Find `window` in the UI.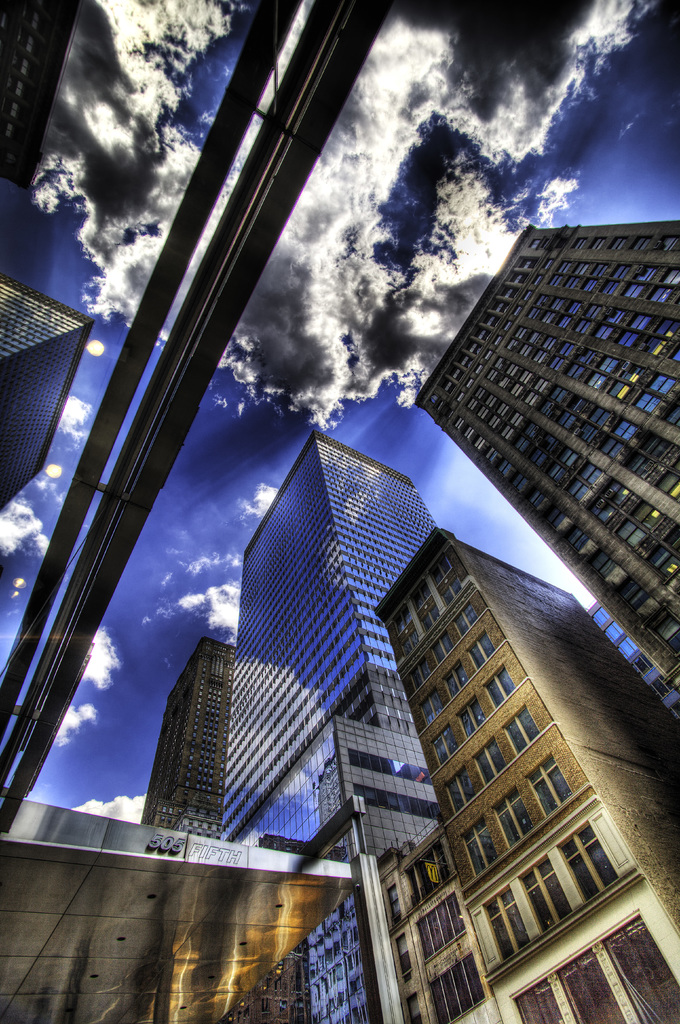
UI element at bbox=(415, 657, 434, 689).
